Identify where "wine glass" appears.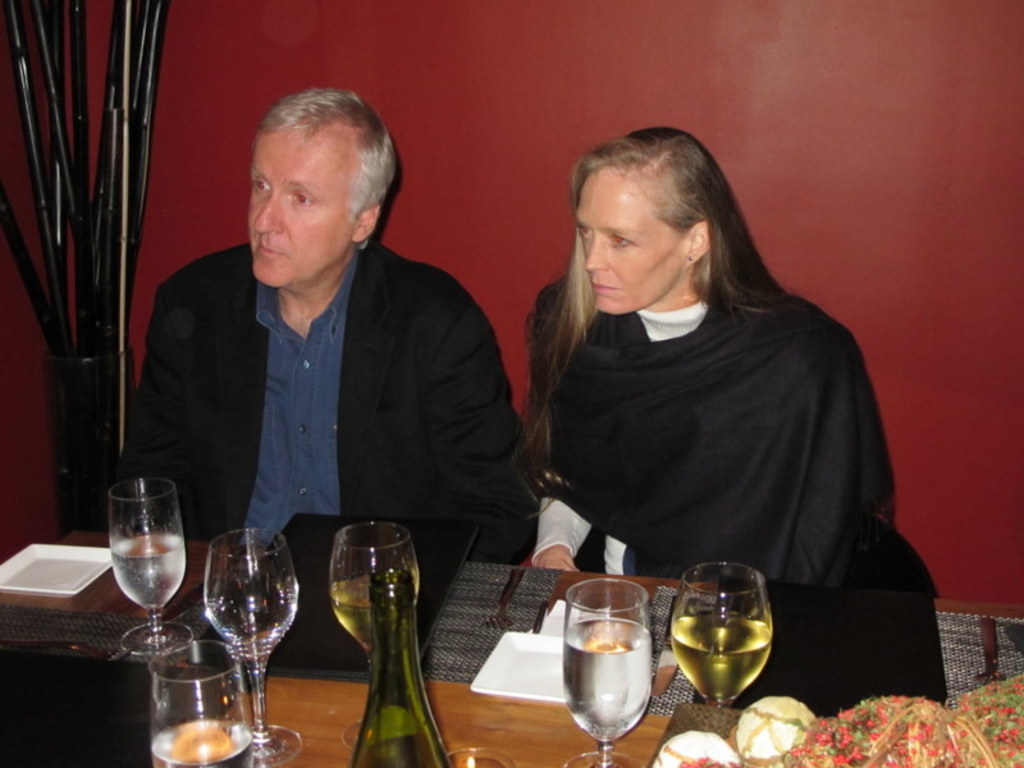
Appears at box(558, 580, 654, 767).
